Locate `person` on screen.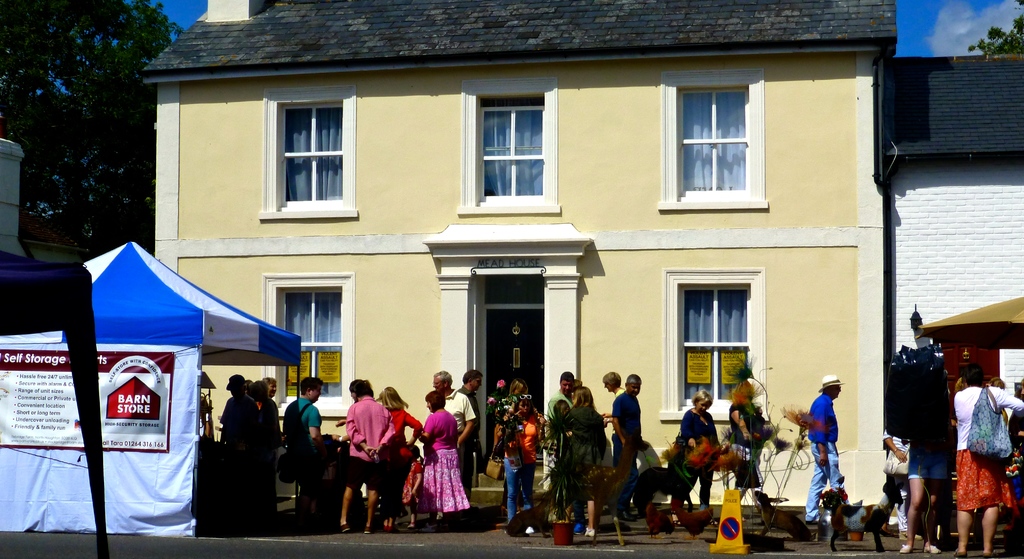
On screen at select_region(378, 383, 419, 522).
